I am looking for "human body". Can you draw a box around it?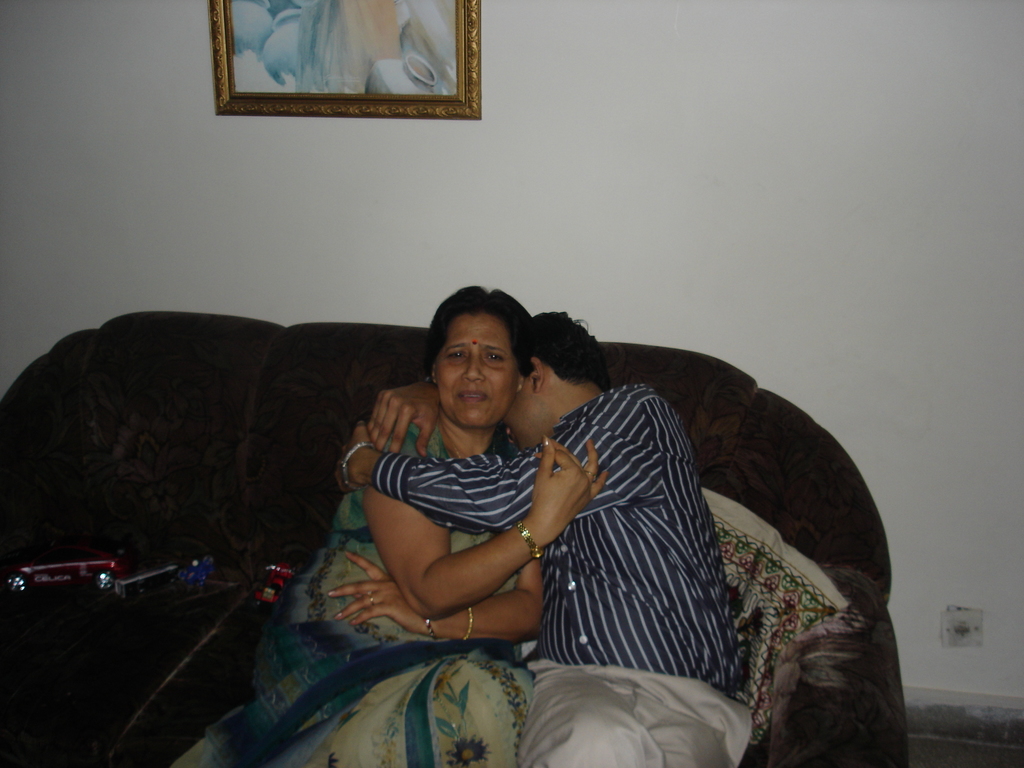
Sure, the bounding box is bbox=(170, 412, 534, 767).
